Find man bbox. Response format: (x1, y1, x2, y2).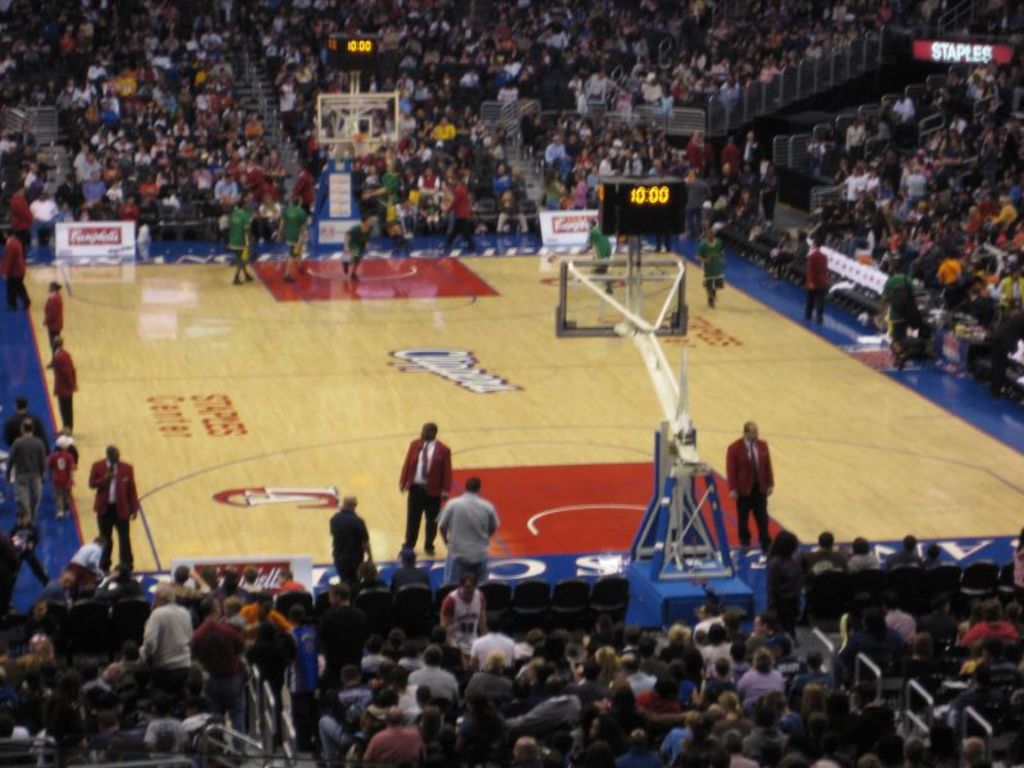
(86, 444, 140, 573).
